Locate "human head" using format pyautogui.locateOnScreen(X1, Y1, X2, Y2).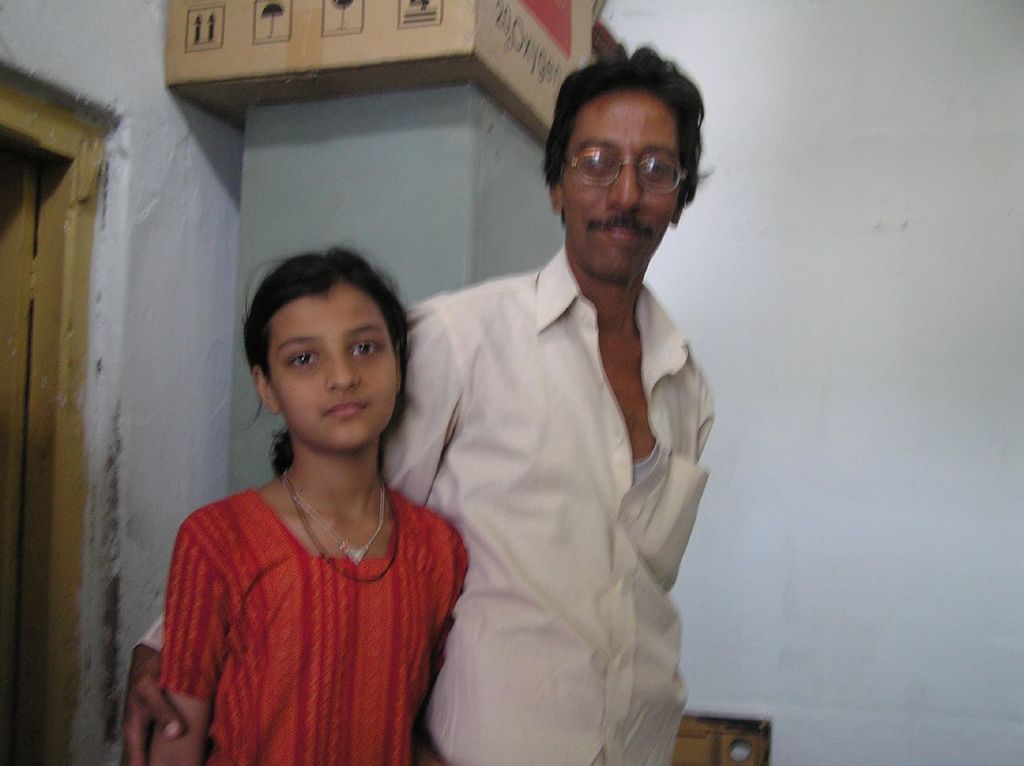
pyautogui.locateOnScreen(541, 47, 713, 259).
